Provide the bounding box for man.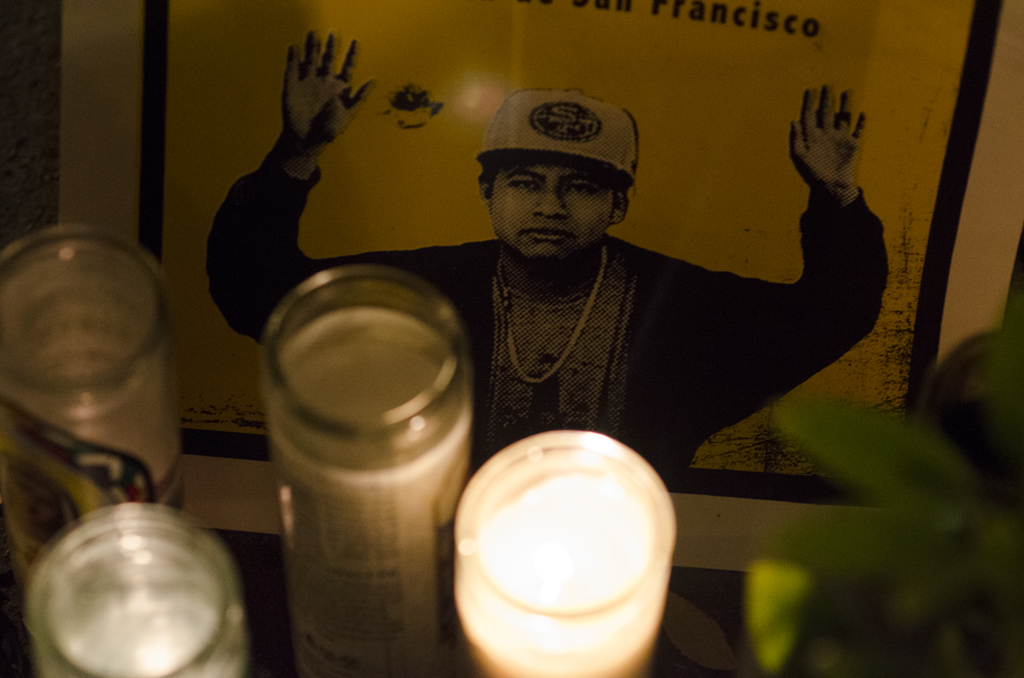
detection(195, 25, 912, 490).
